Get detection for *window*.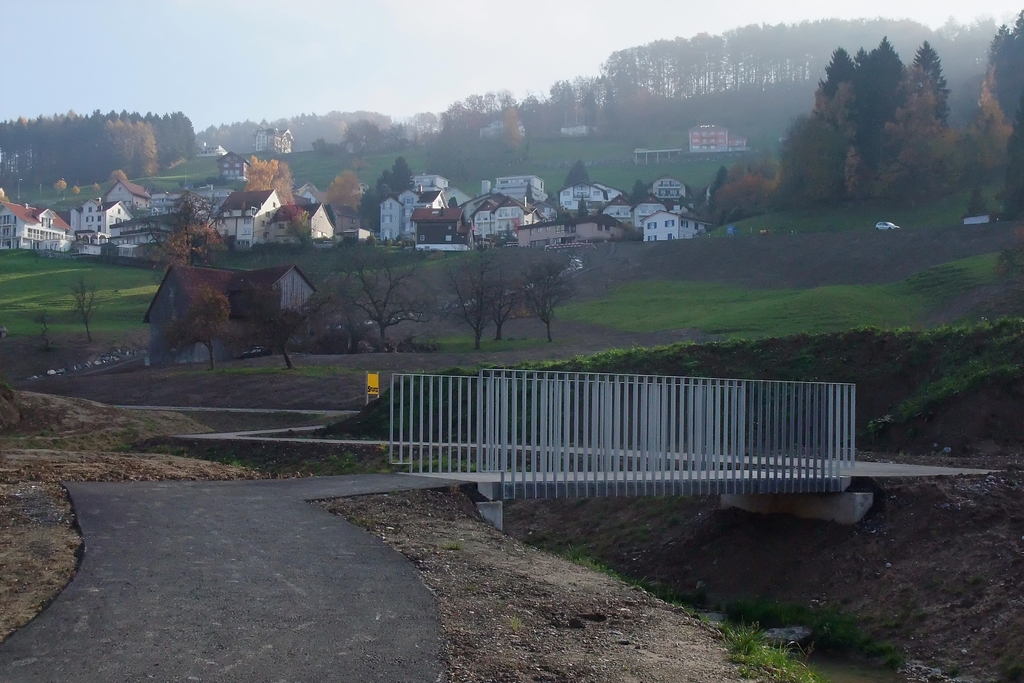
Detection: bbox(693, 222, 700, 230).
